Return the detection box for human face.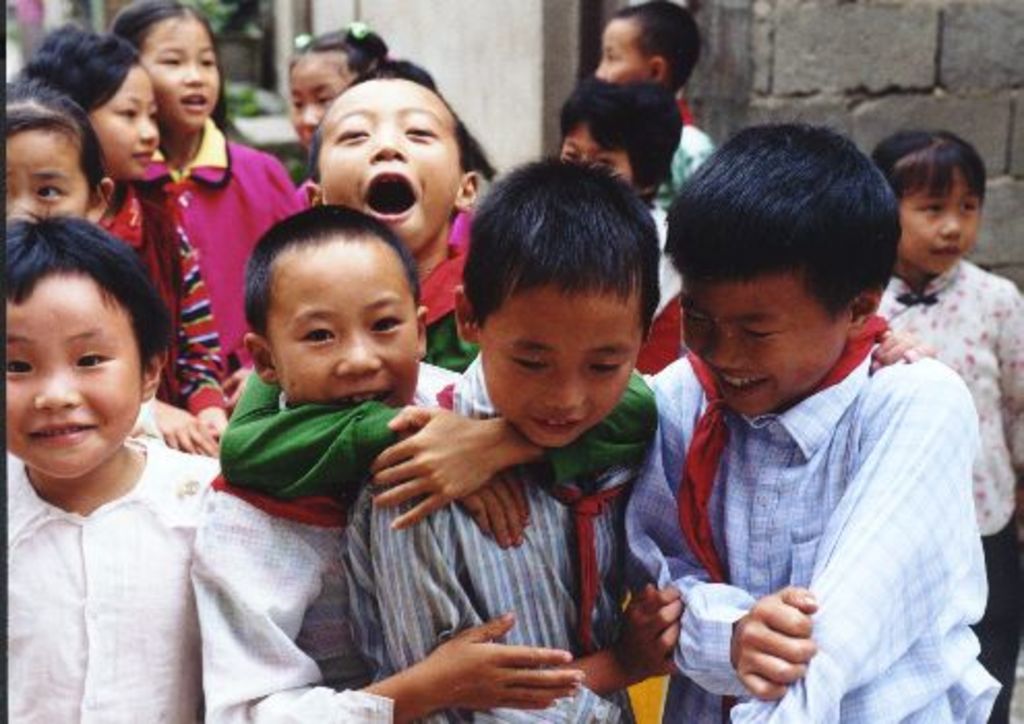
(x1=292, y1=54, x2=352, y2=145).
